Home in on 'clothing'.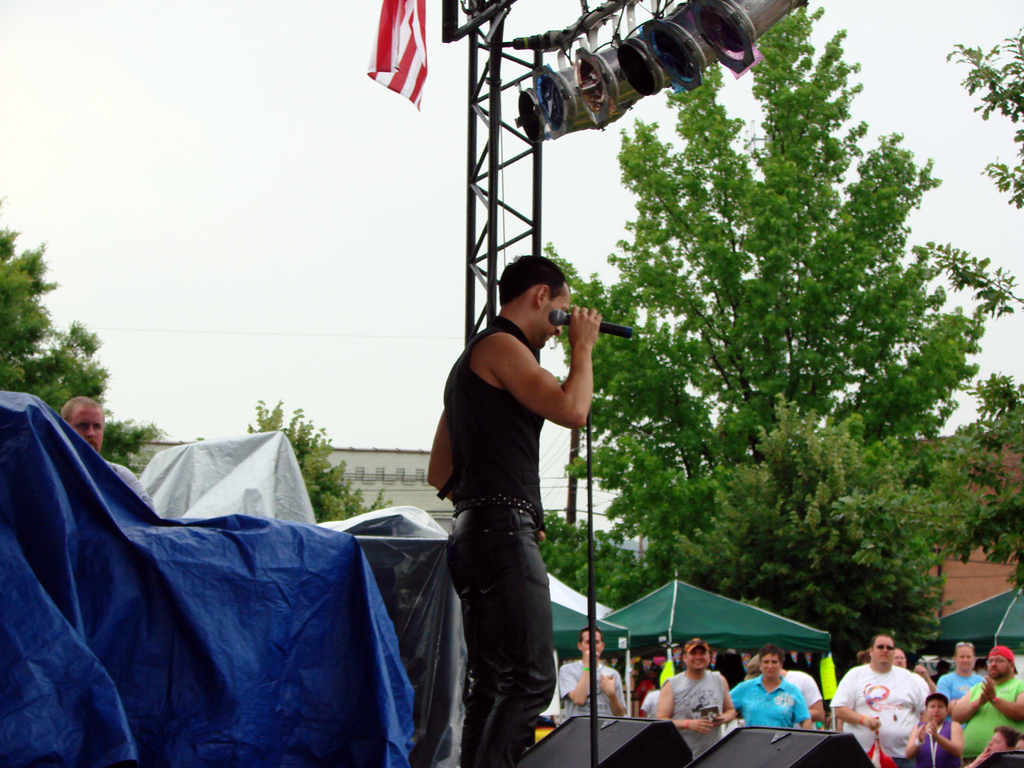
Homed in at l=413, t=257, r=611, b=724.
